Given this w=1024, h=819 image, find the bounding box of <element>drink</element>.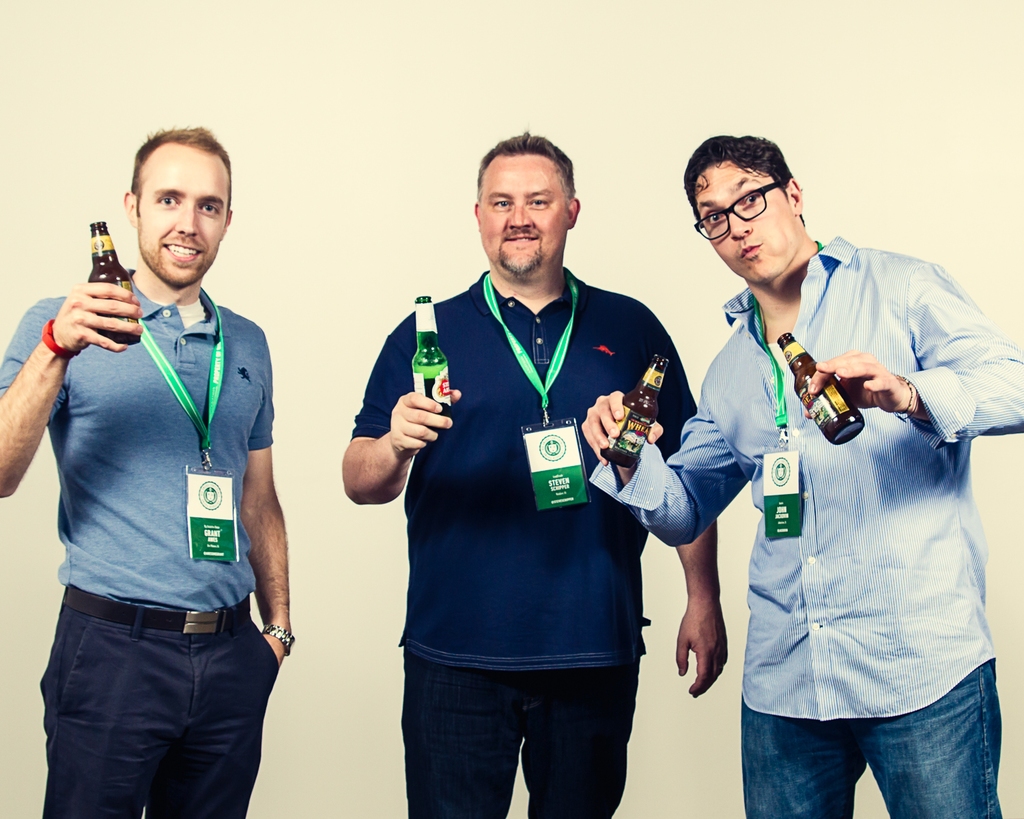
x1=408 y1=349 x2=446 y2=417.
